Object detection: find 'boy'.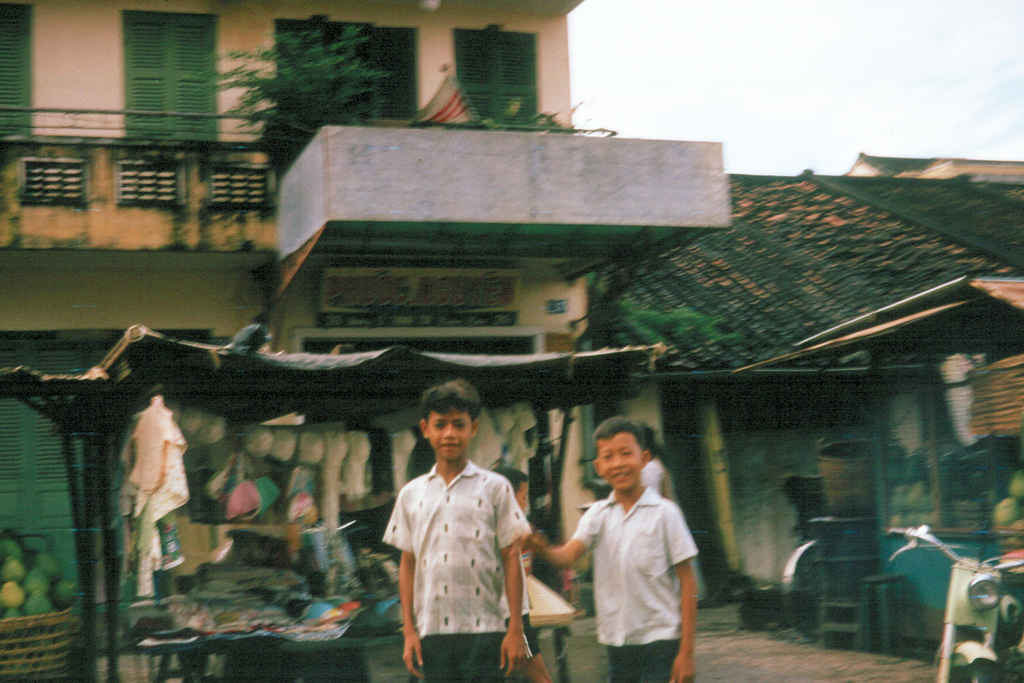
left=517, top=421, right=702, bottom=682.
